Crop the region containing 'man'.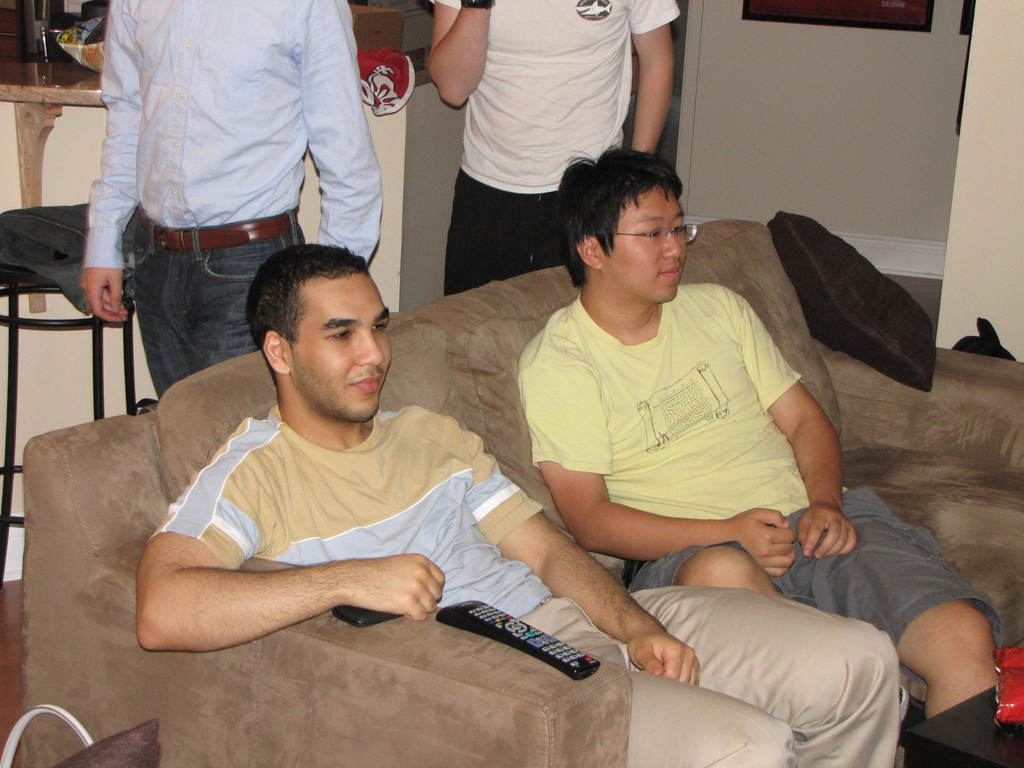
Crop region: [left=137, top=241, right=902, bottom=767].
